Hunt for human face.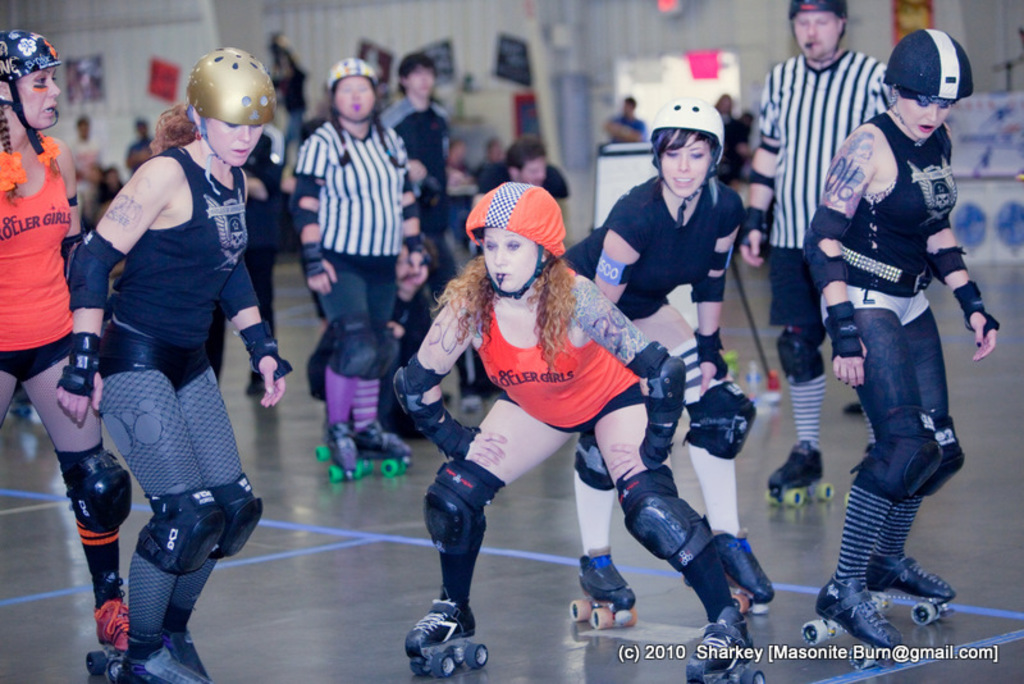
Hunted down at [x1=899, y1=97, x2=947, y2=141].
